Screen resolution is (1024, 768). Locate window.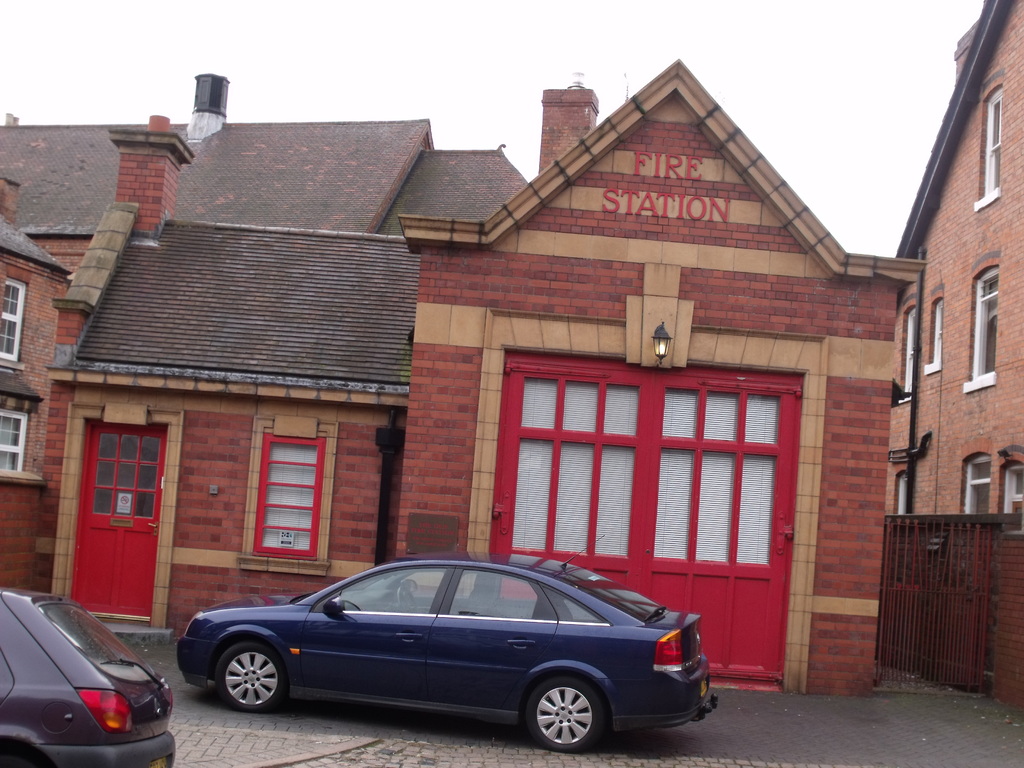
(x1=0, y1=412, x2=28, y2=470).
